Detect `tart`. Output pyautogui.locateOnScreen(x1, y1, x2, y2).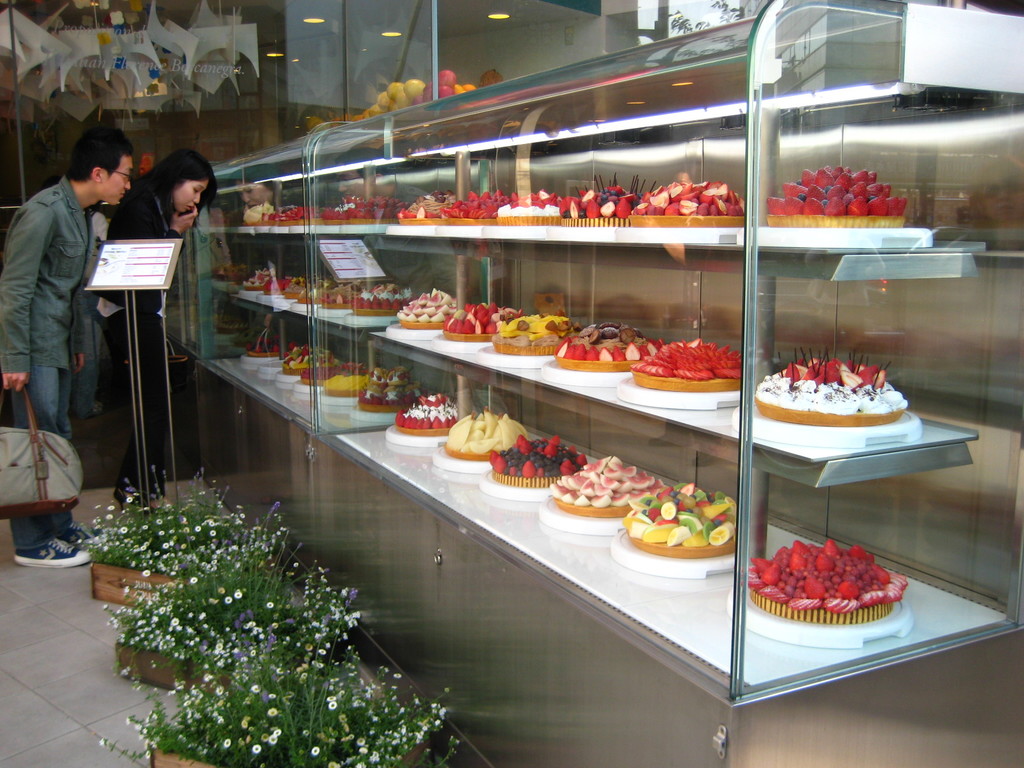
pyautogui.locateOnScreen(628, 168, 750, 228).
